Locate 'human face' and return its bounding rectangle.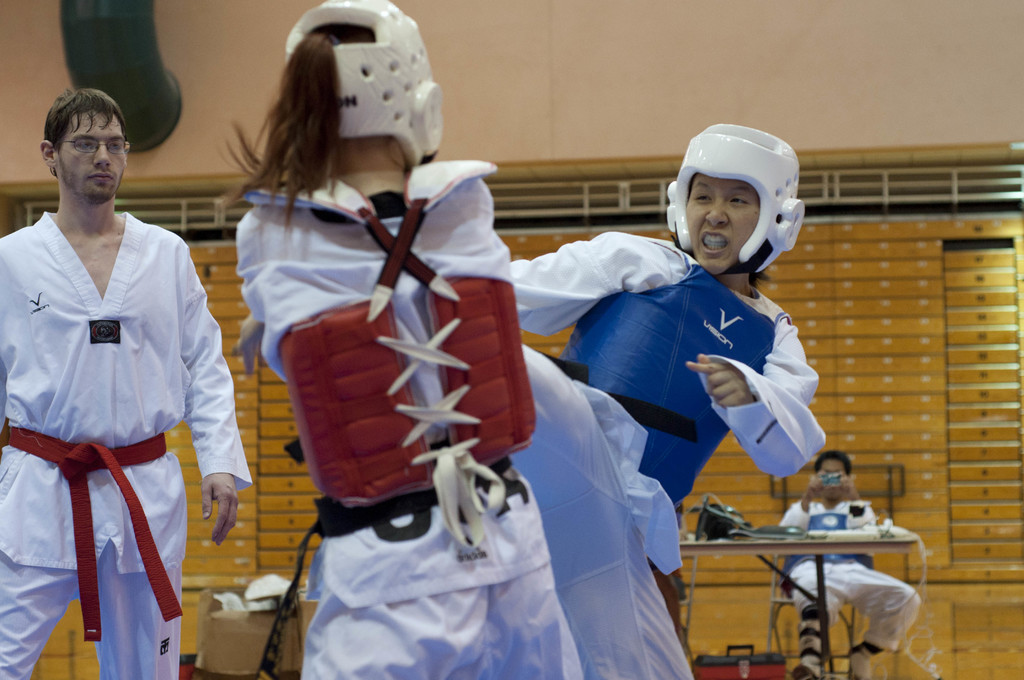
<bbox>685, 174, 759, 275</bbox>.
